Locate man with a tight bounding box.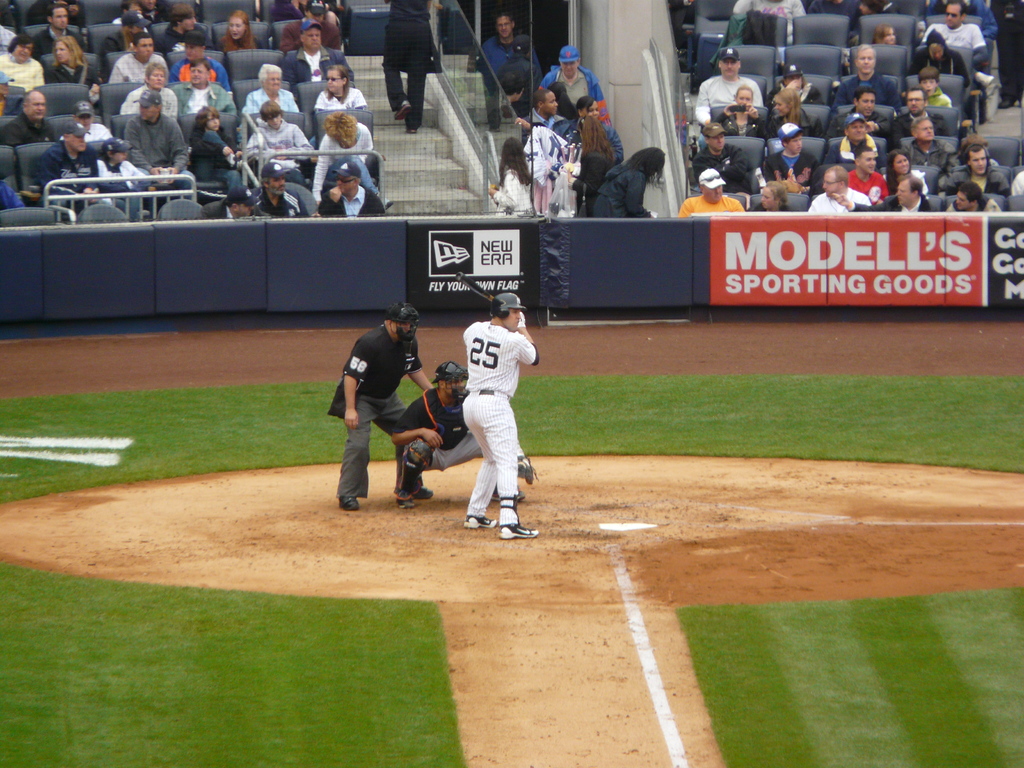
box=[826, 44, 904, 125].
